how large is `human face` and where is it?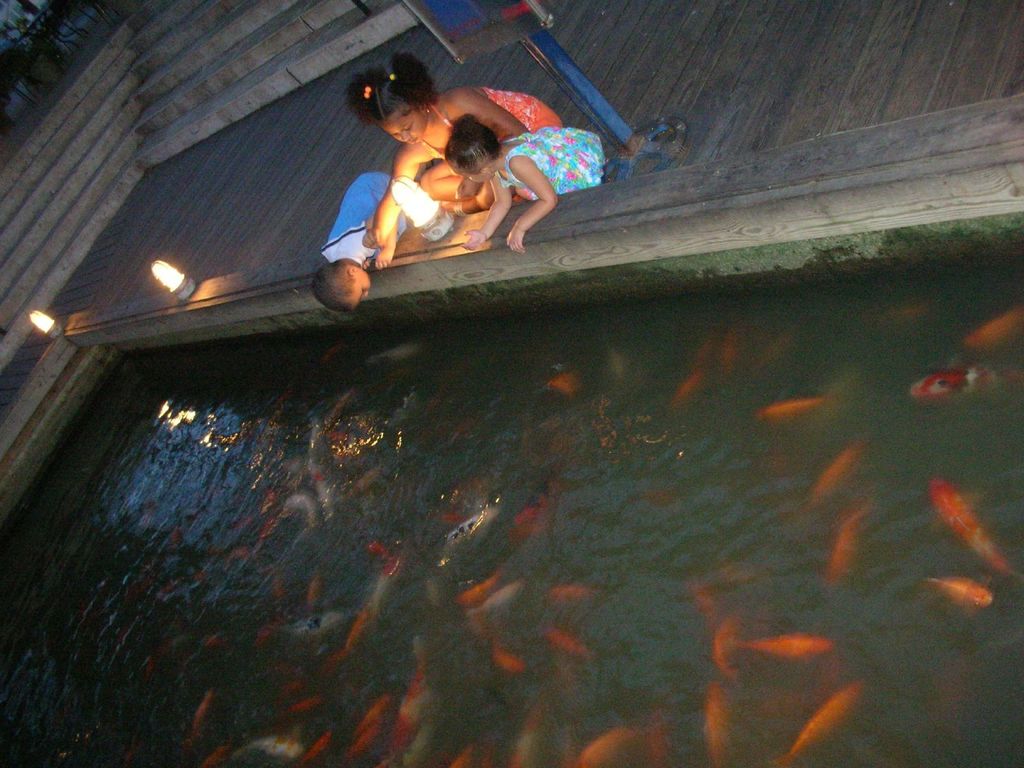
Bounding box: Rect(351, 269, 369, 306).
